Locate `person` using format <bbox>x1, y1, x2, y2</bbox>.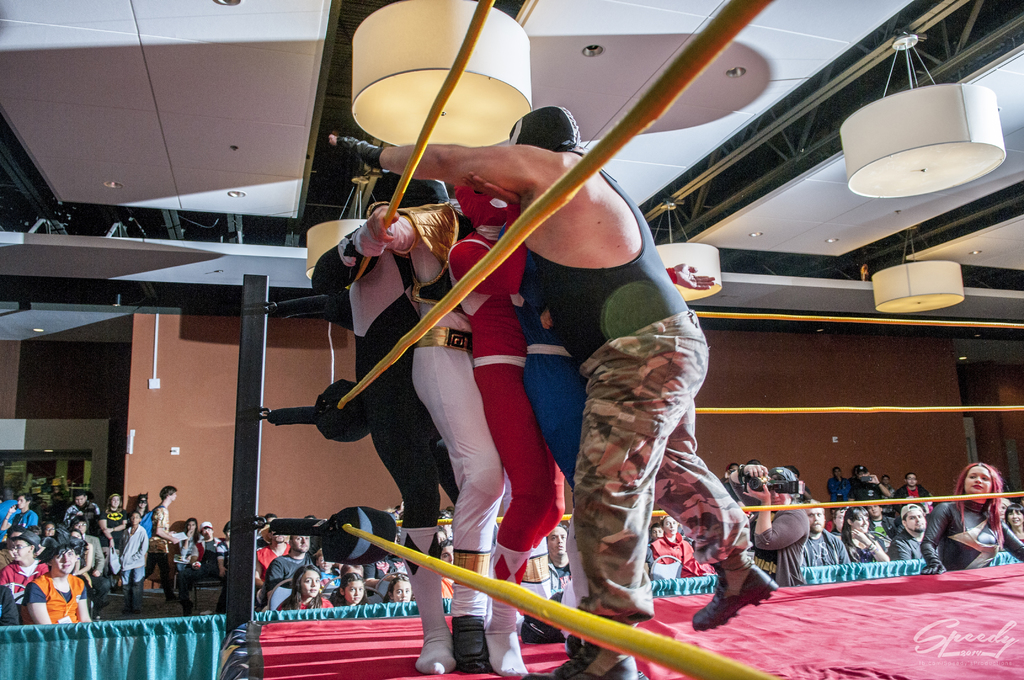
<bbox>283, 565, 335, 618</bbox>.
